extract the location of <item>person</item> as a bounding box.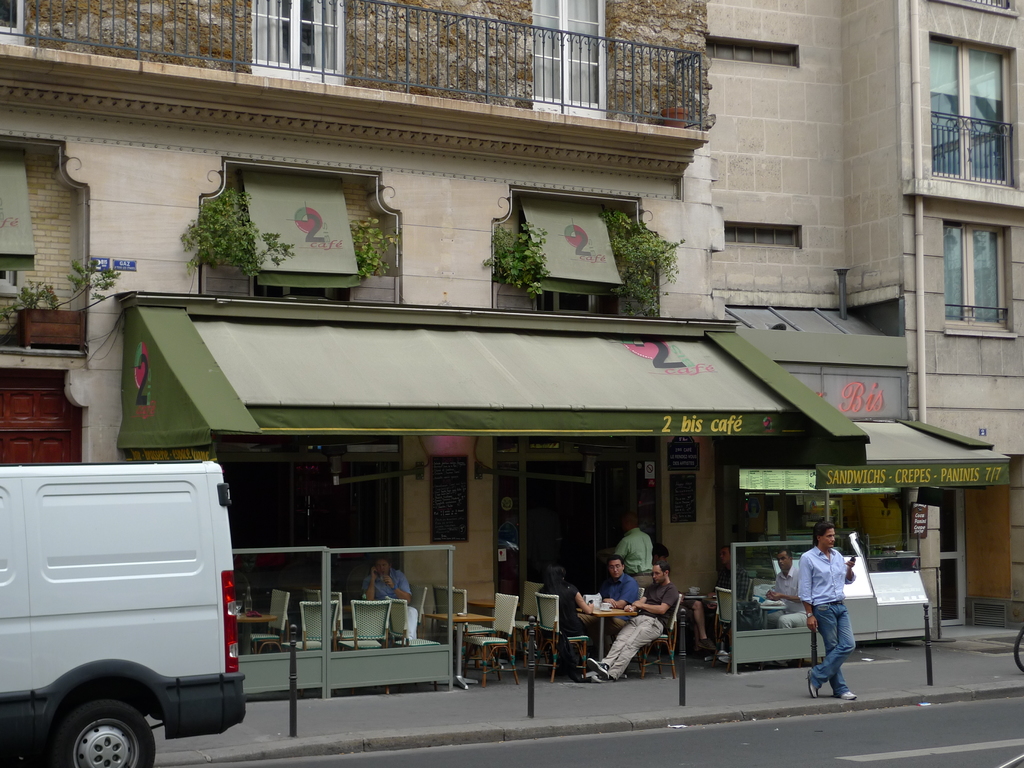
[x1=612, y1=516, x2=655, y2=575].
